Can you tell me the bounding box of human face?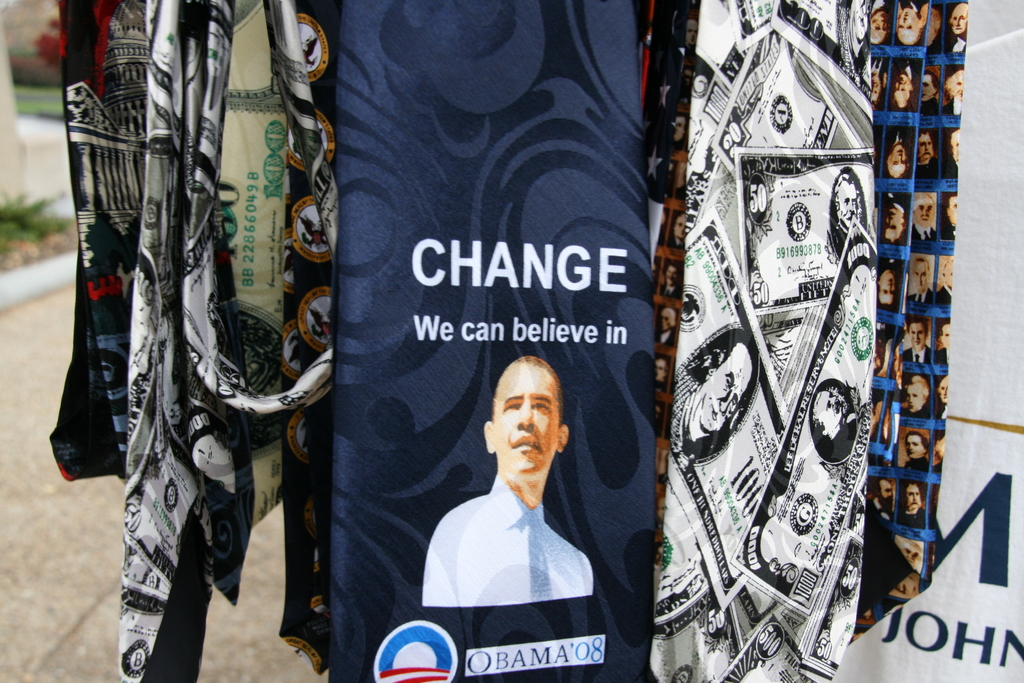
crop(912, 261, 929, 285).
